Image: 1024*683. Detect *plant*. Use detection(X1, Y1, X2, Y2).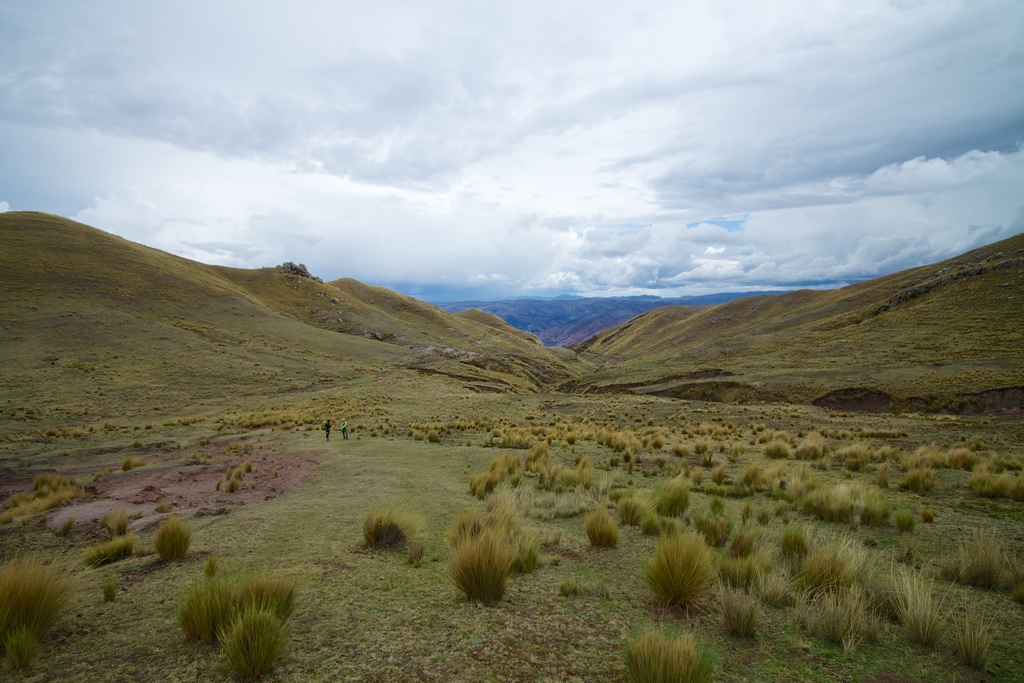
detection(656, 436, 664, 448).
